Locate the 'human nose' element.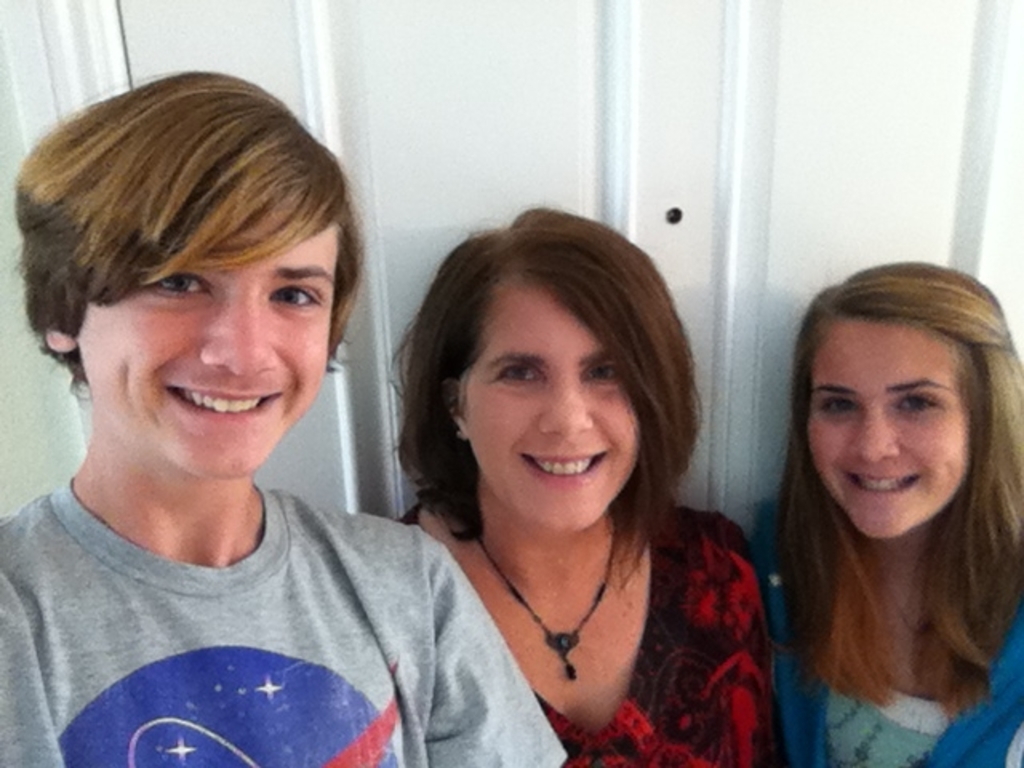
Element bbox: 541 384 592 443.
